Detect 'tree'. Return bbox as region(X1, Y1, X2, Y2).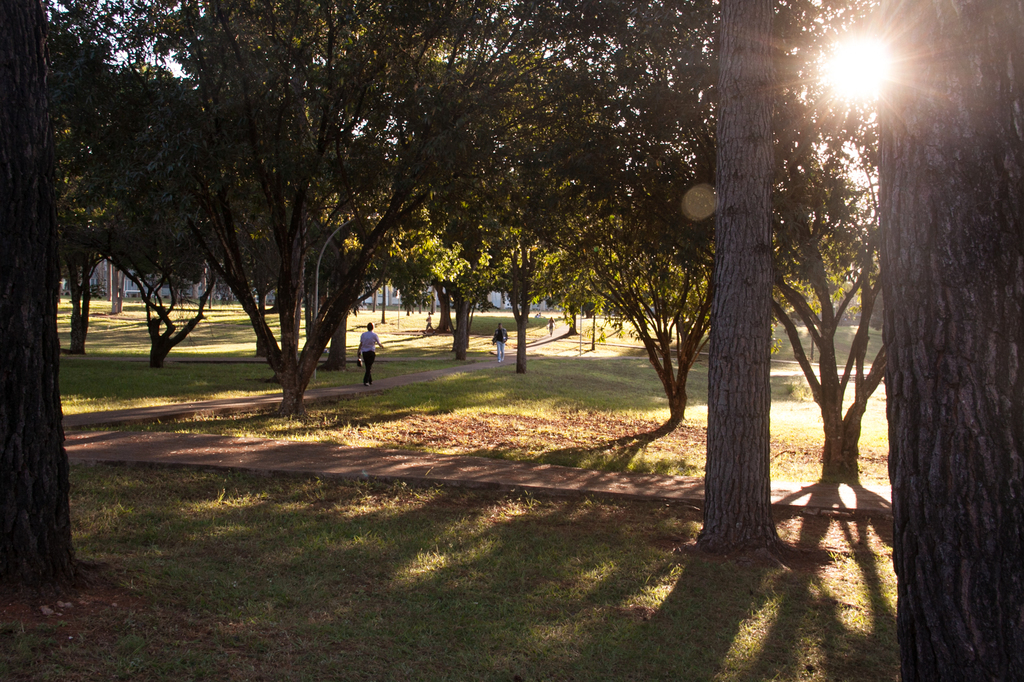
region(318, 33, 633, 357).
